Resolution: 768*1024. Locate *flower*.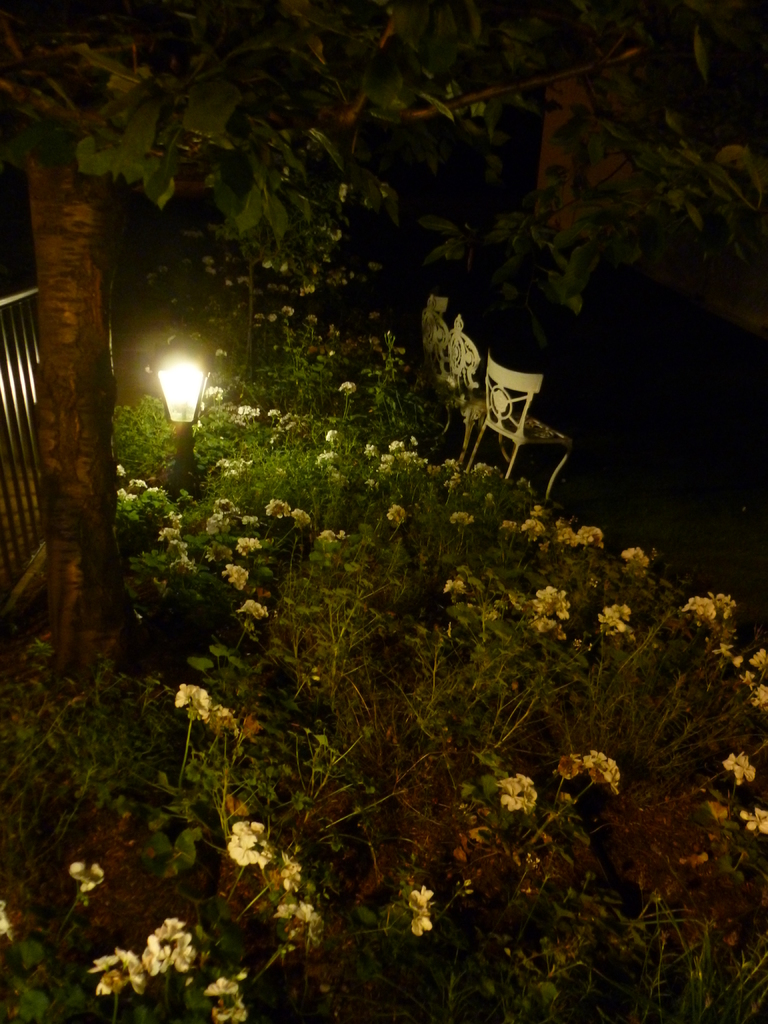
[280,848,301,895].
